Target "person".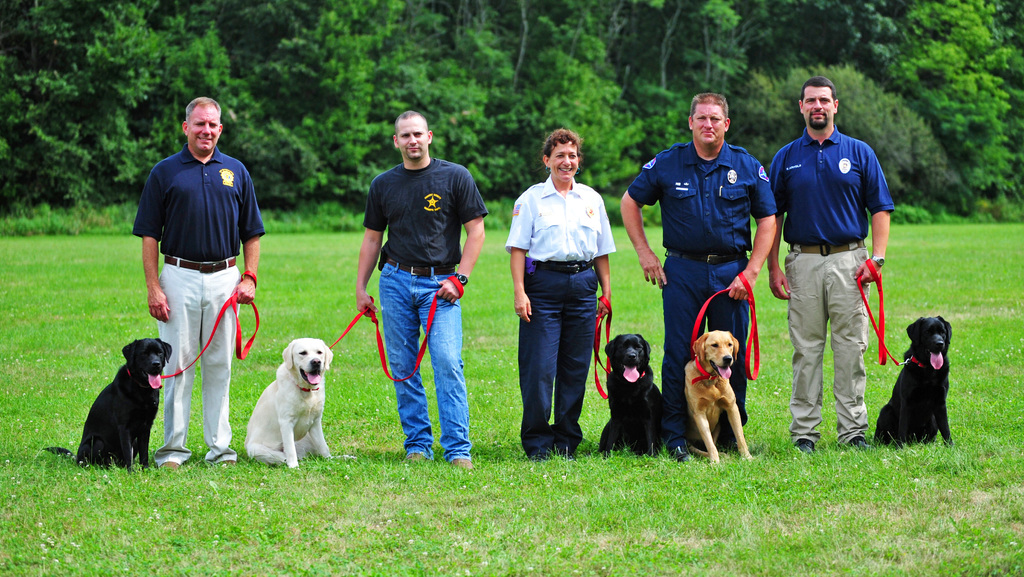
Target region: x1=769, y1=81, x2=897, y2=451.
